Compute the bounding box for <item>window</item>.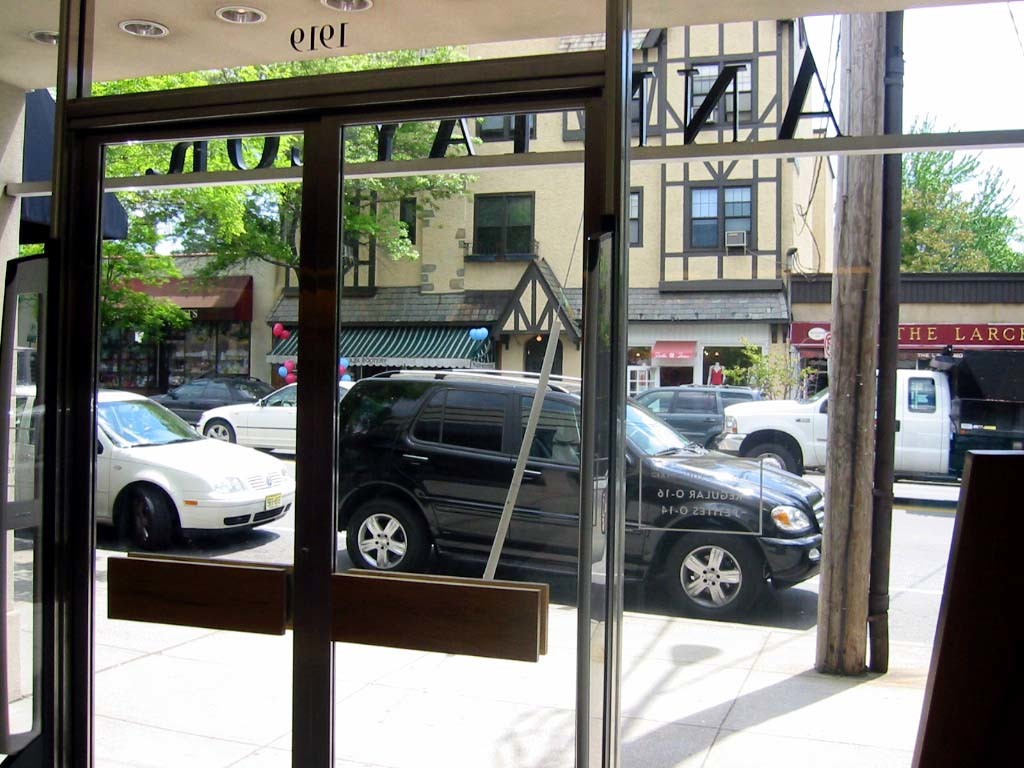
{"left": 470, "top": 196, "right": 536, "bottom": 256}.
